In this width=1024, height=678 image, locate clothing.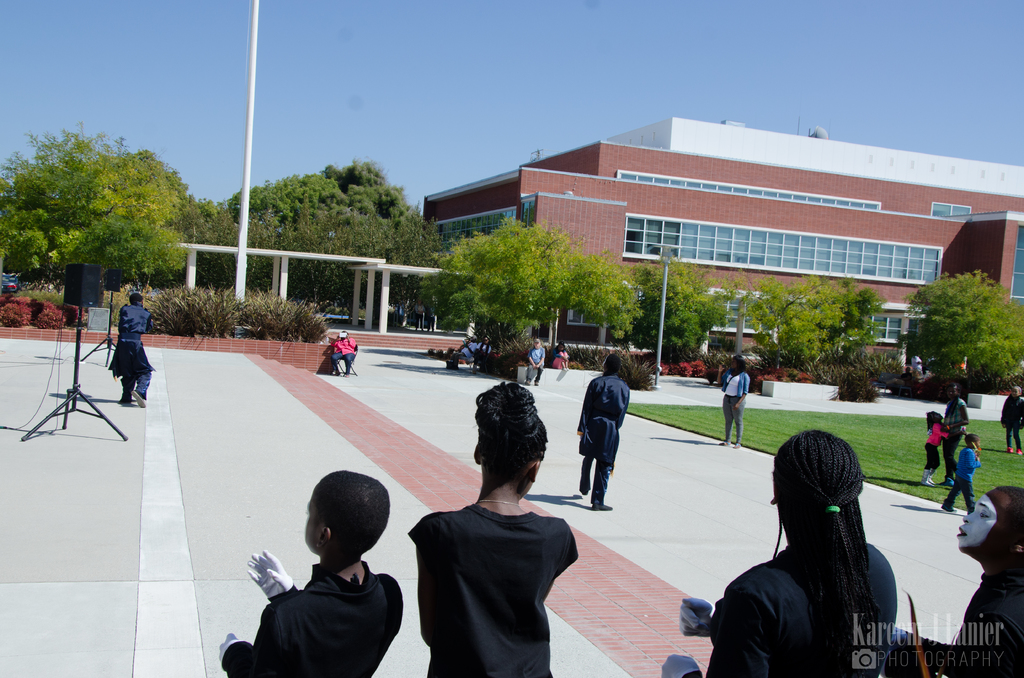
Bounding box: x1=530, y1=345, x2=544, y2=384.
